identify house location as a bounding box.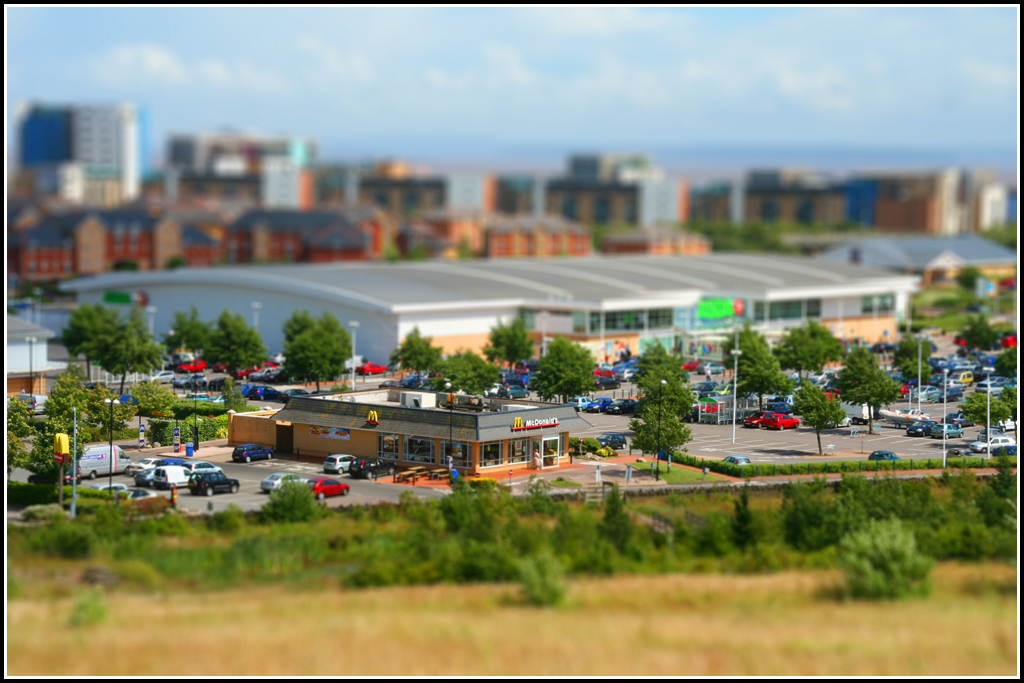
<bbox>932, 166, 1007, 239</bbox>.
